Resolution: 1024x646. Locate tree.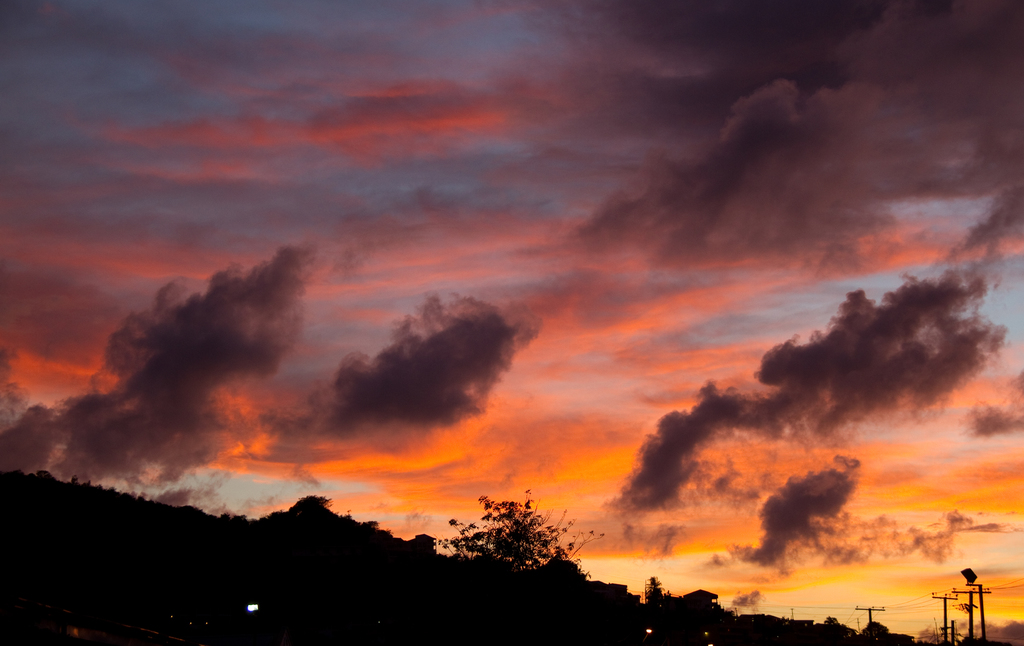
crop(423, 483, 600, 579).
